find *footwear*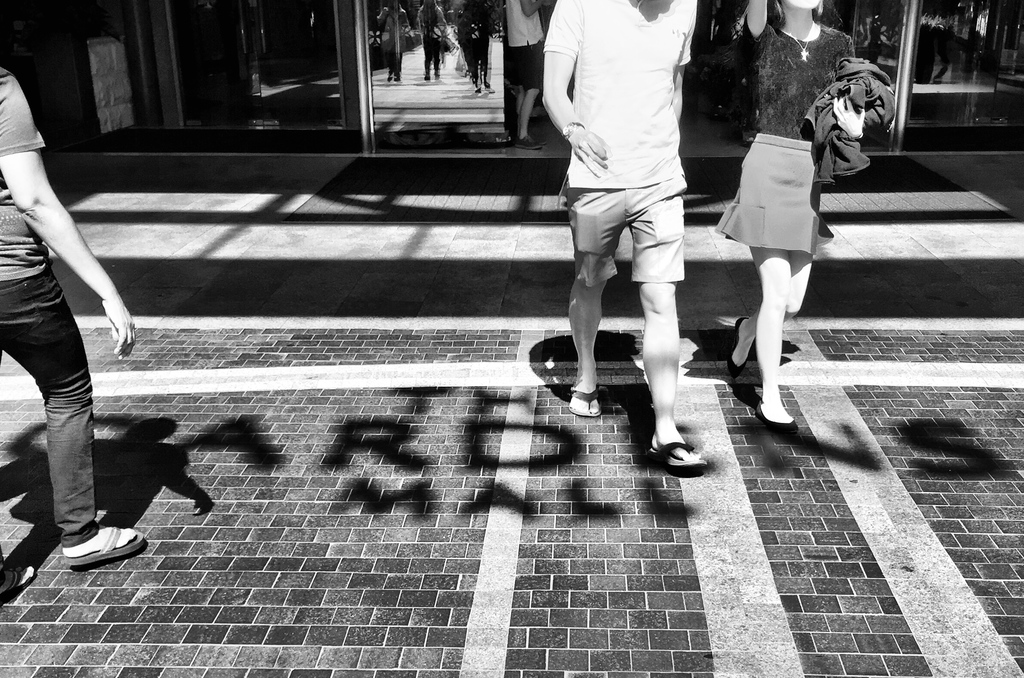
select_region(514, 131, 545, 152)
